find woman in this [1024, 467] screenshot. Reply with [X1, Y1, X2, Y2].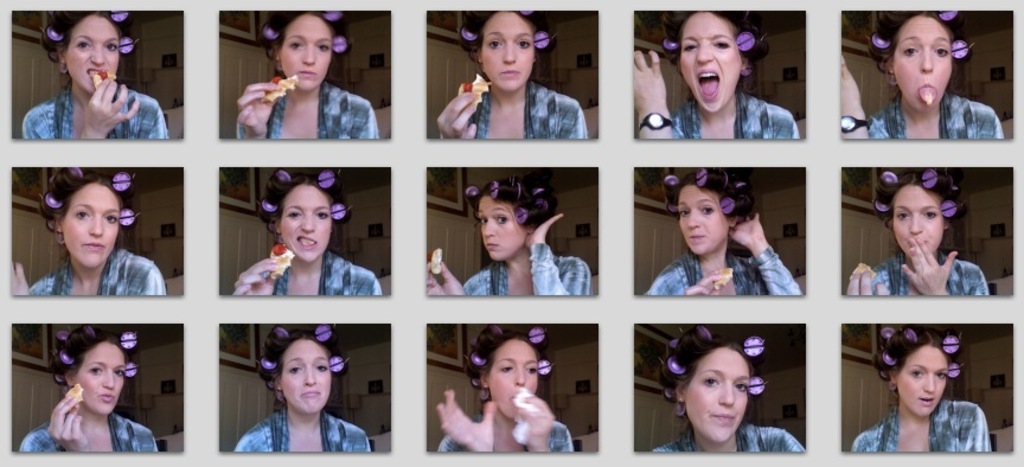
[844, 167, 986, 302].
